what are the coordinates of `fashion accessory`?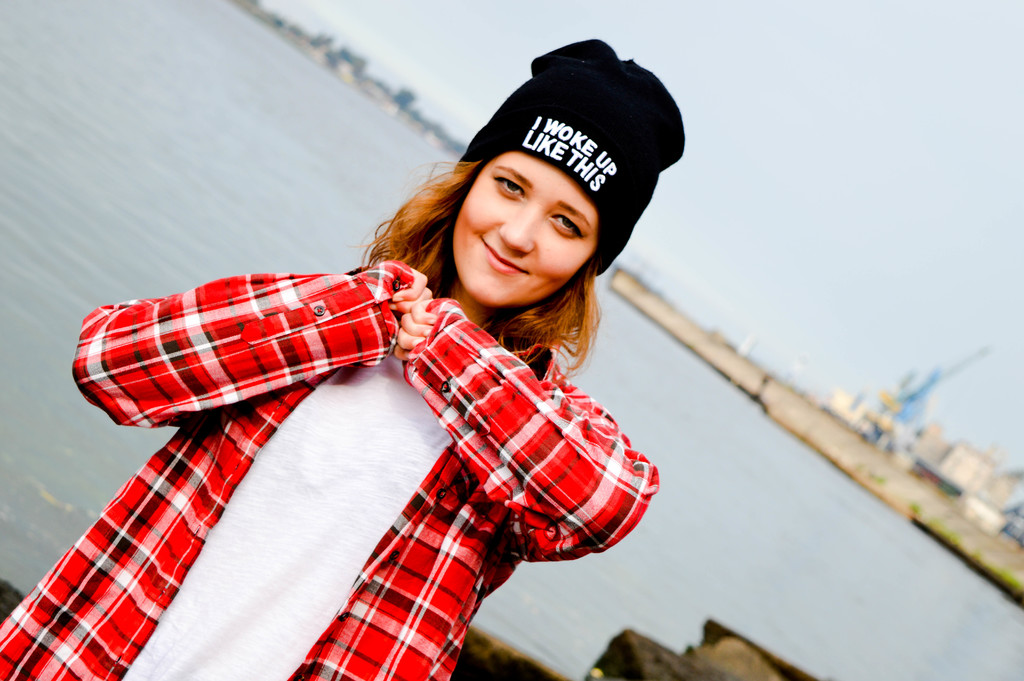
select_region(461, 36, 688, 276).
